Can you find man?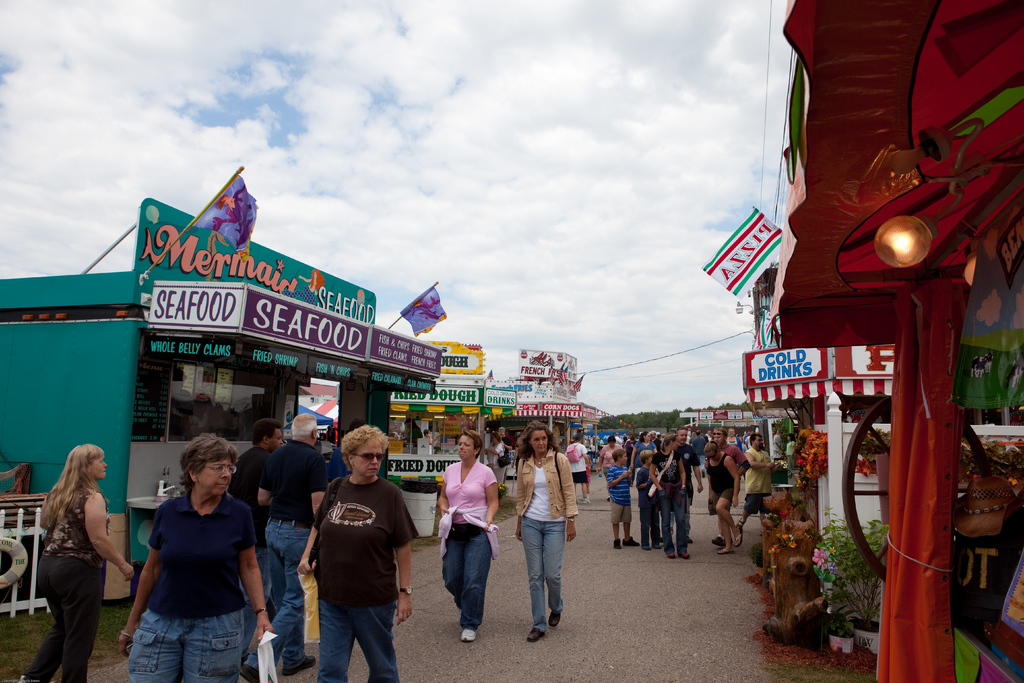
Yes, bounding box: box=[675, 421, 703, 541].
